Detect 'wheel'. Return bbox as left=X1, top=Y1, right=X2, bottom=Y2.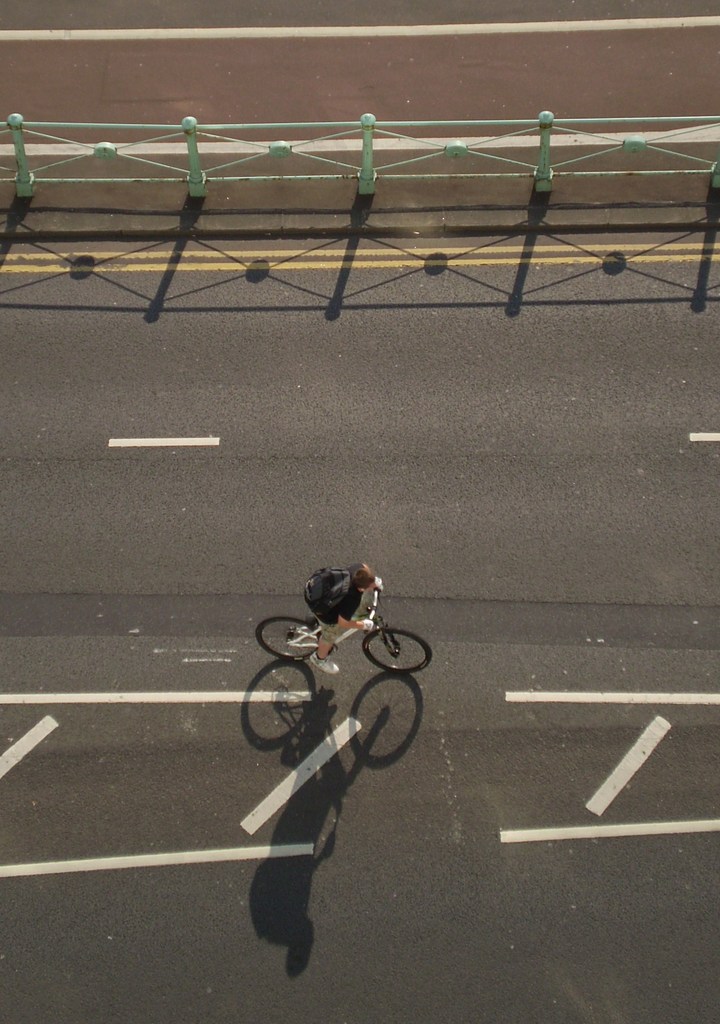
left=366, top=622, right=431, bottom=671.
